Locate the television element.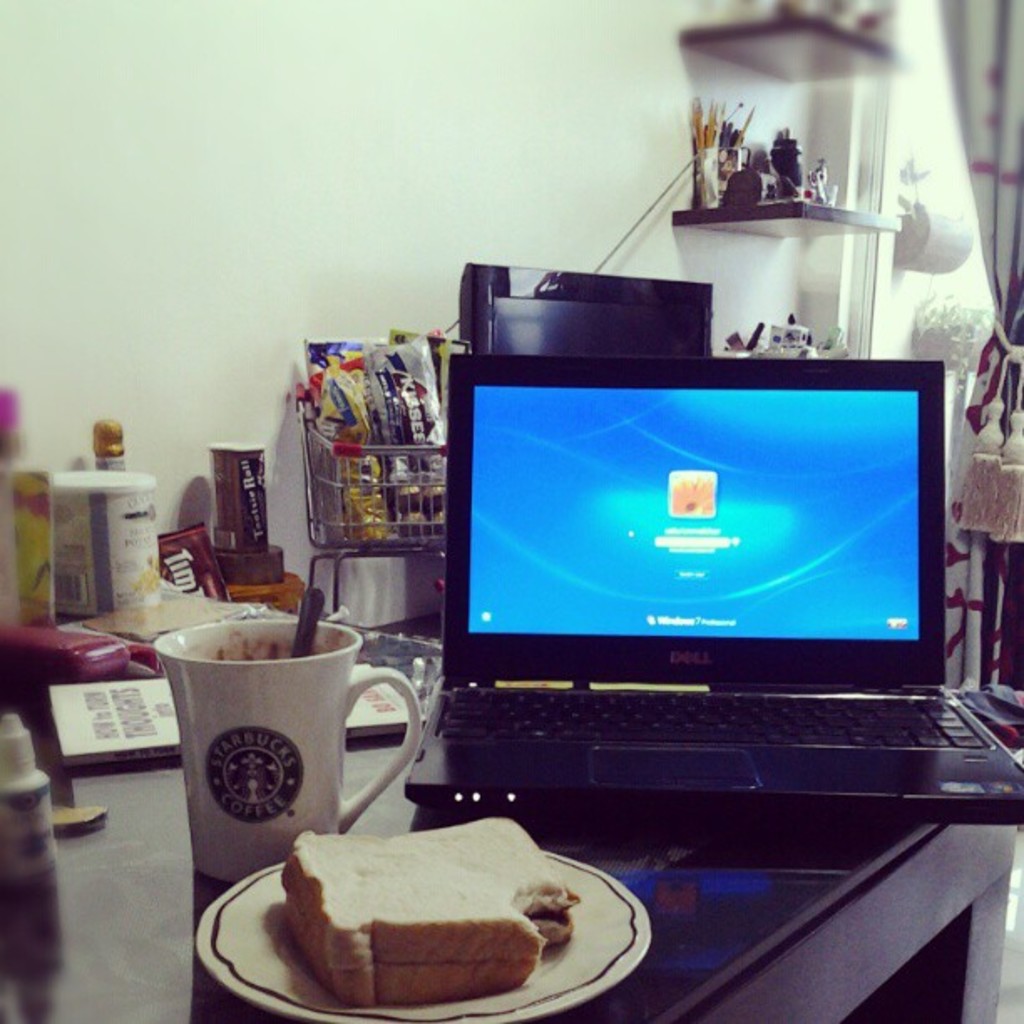
Element bbox: x1=457, y1=261, x2=714, y2=358.
